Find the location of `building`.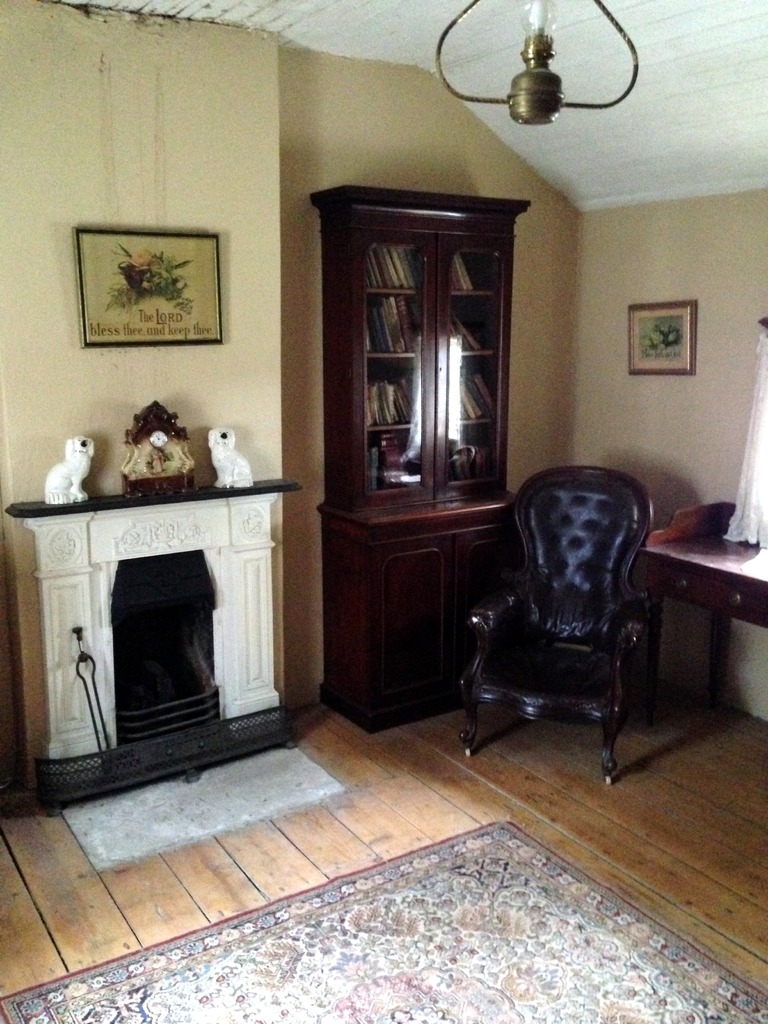
Location: (left=0, top=0, right=767, bottom=1023).
